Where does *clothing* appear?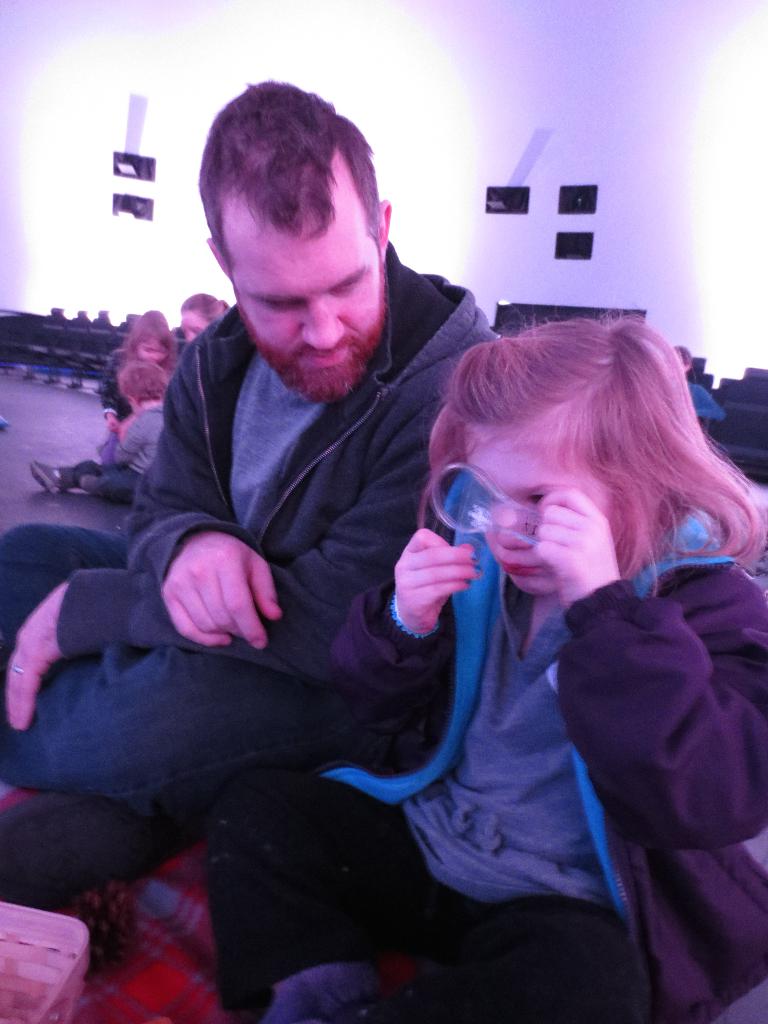
Appears at {"left": 337, "top": 399, "right": 761, "bottom": 1014}.
